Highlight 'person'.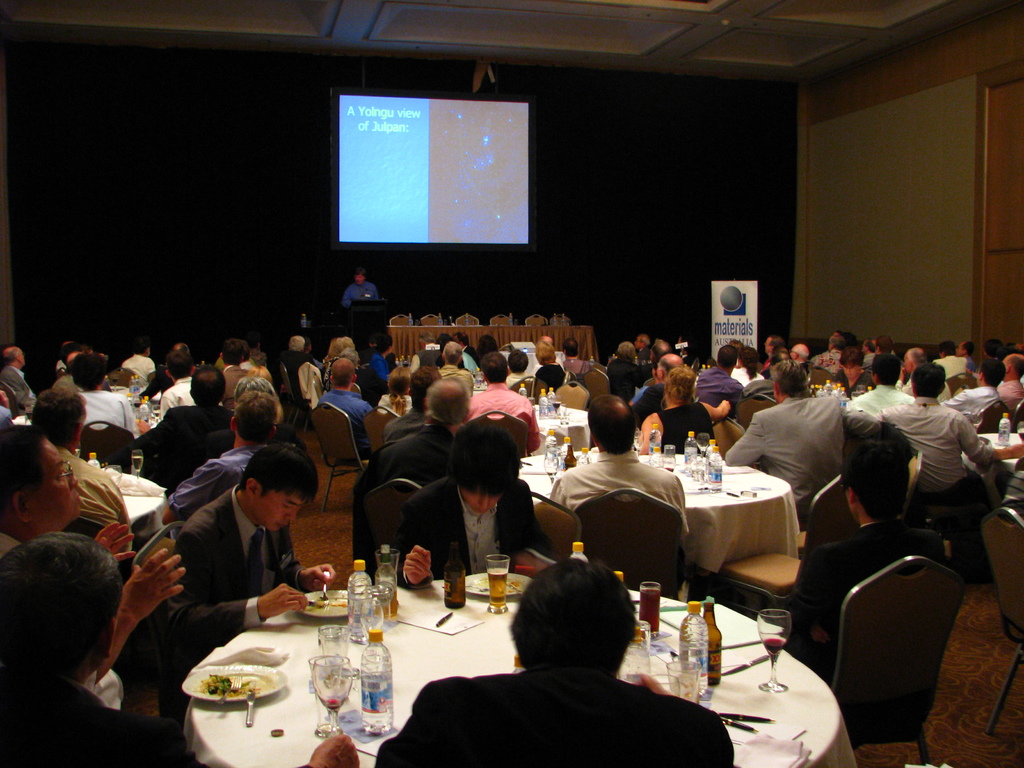
Highlighted region: bbox=[284, 335, 313, 377].
